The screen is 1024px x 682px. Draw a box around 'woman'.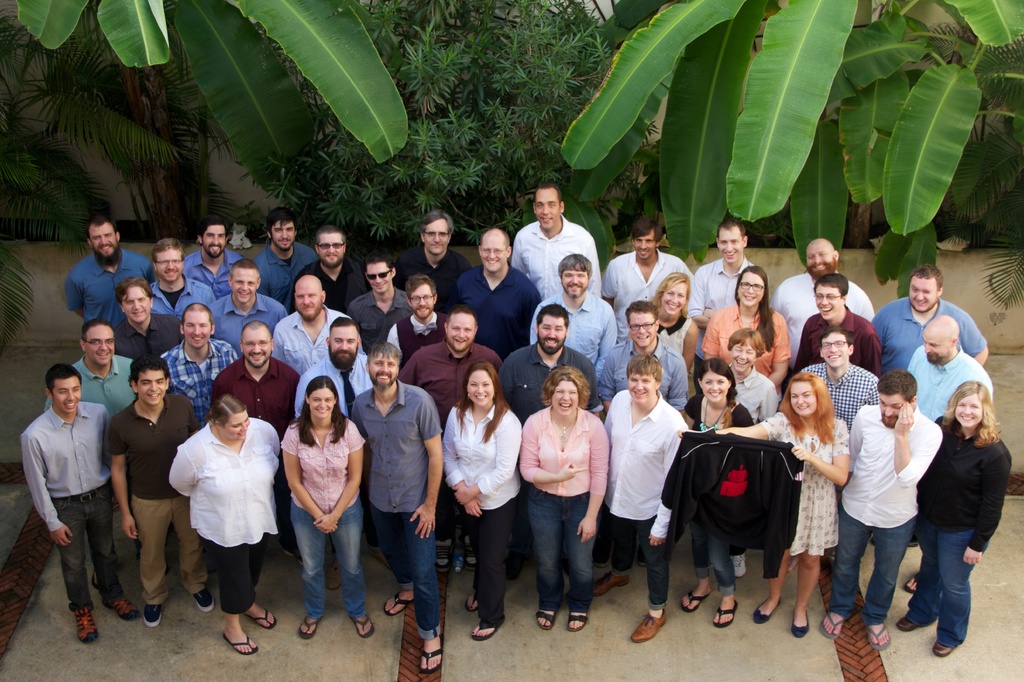
bbox=(271, 372, 360, 630).
